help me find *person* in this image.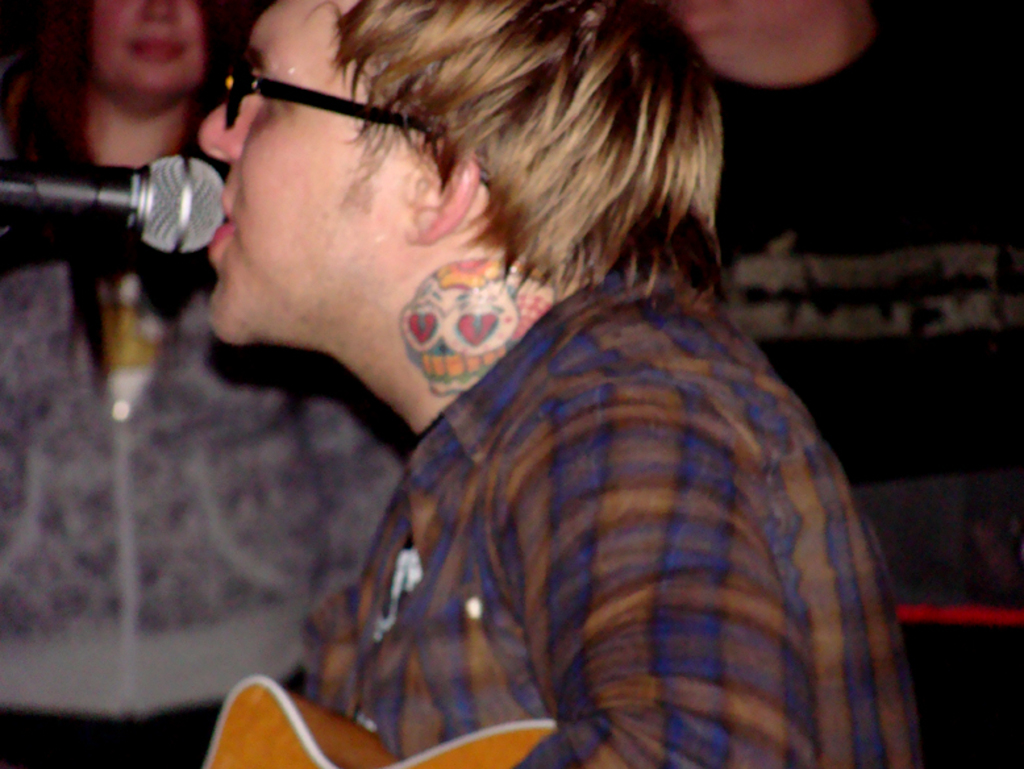
Found it: [left=670, top=0, right=1023, bottom=768].
